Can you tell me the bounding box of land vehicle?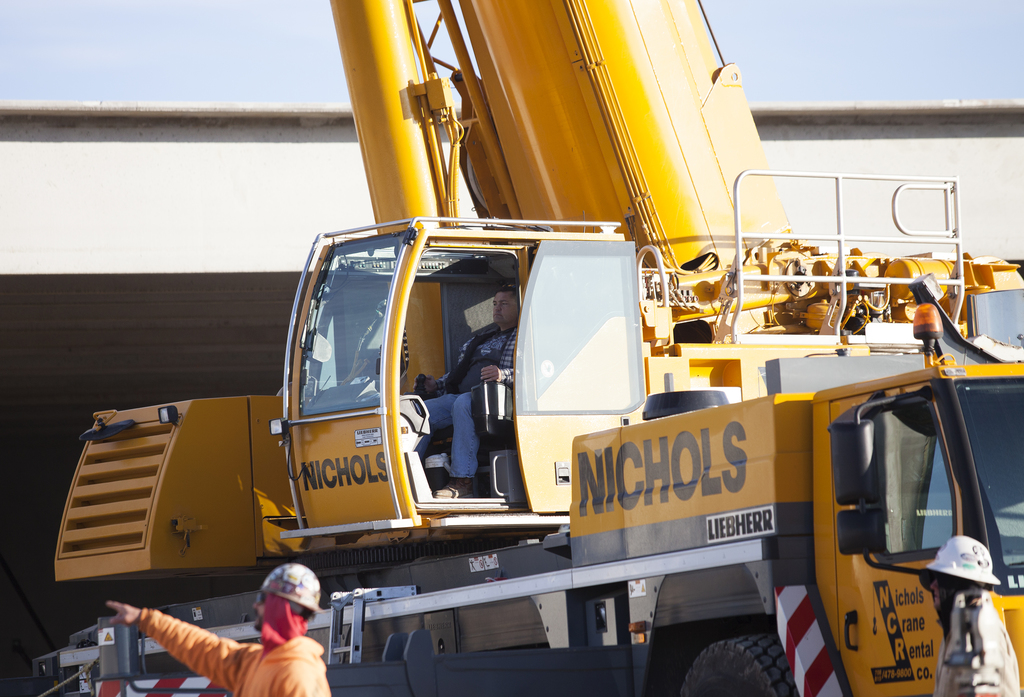
bbox(126, 182, 1003, 681).
